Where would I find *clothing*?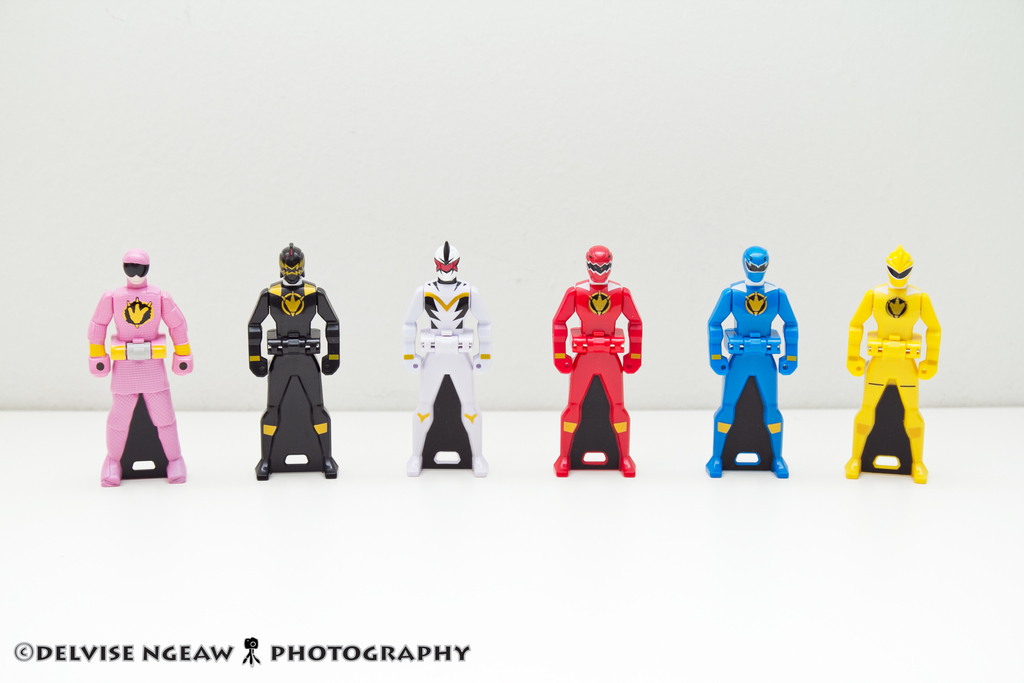
At [850, 285, 932, 484].
